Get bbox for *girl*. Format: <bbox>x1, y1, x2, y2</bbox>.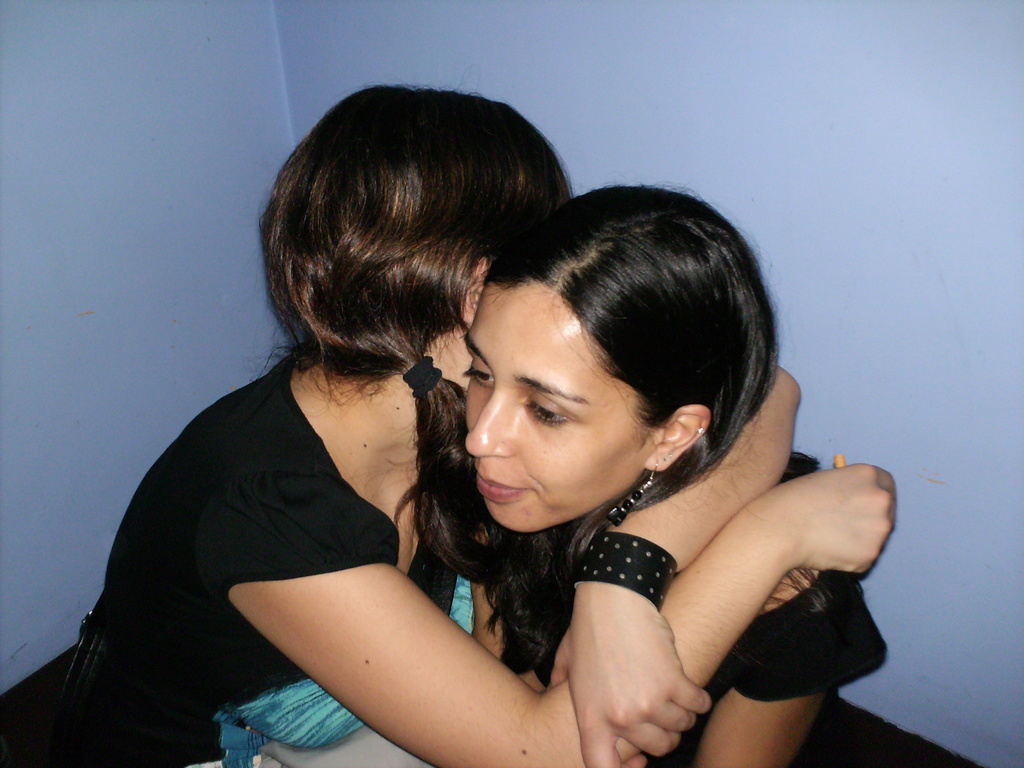
<bbox>0, 83, 901, 767</bbox>.
